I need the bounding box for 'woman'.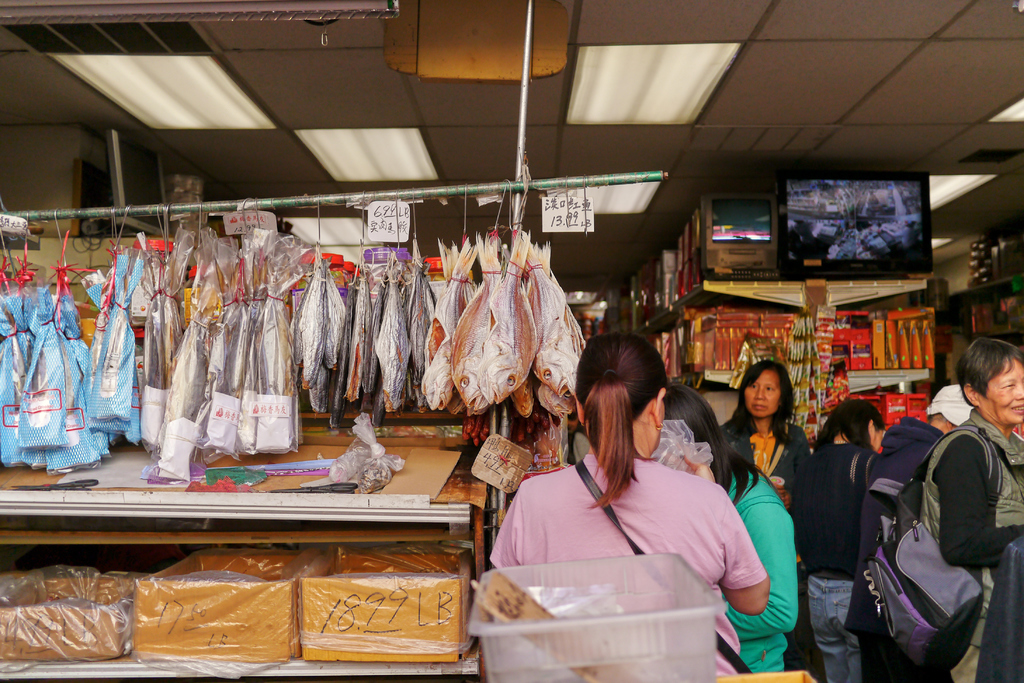
Here it is: x1=792 y1=403 x2=887 y2=682.
